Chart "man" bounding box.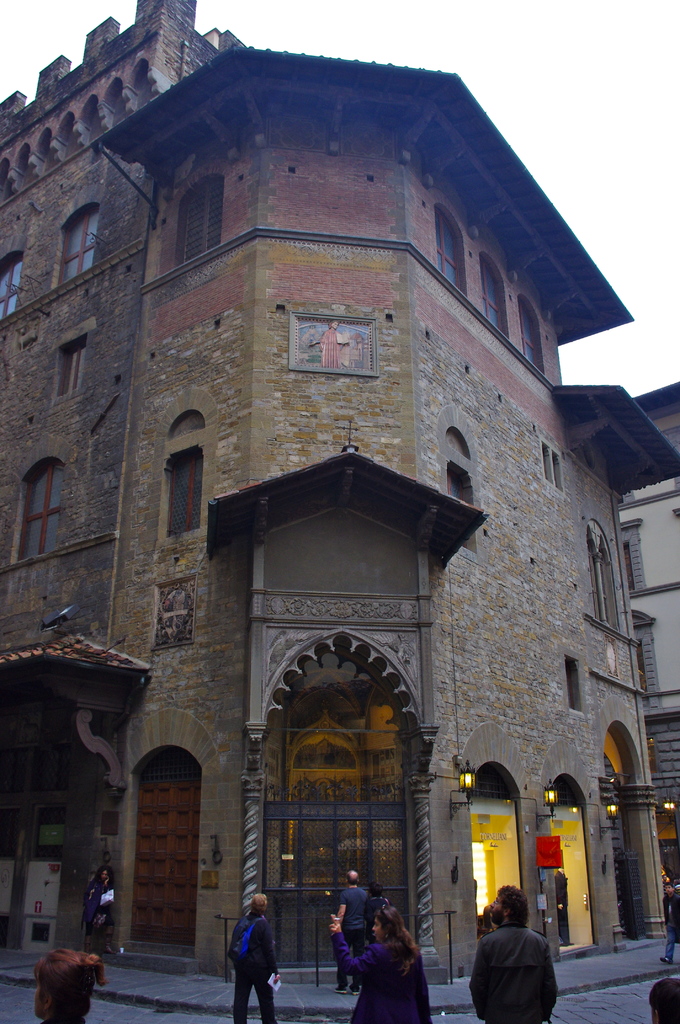
Charted: pyautogui.locateOnScreen(650, 975, 679, 1023).
